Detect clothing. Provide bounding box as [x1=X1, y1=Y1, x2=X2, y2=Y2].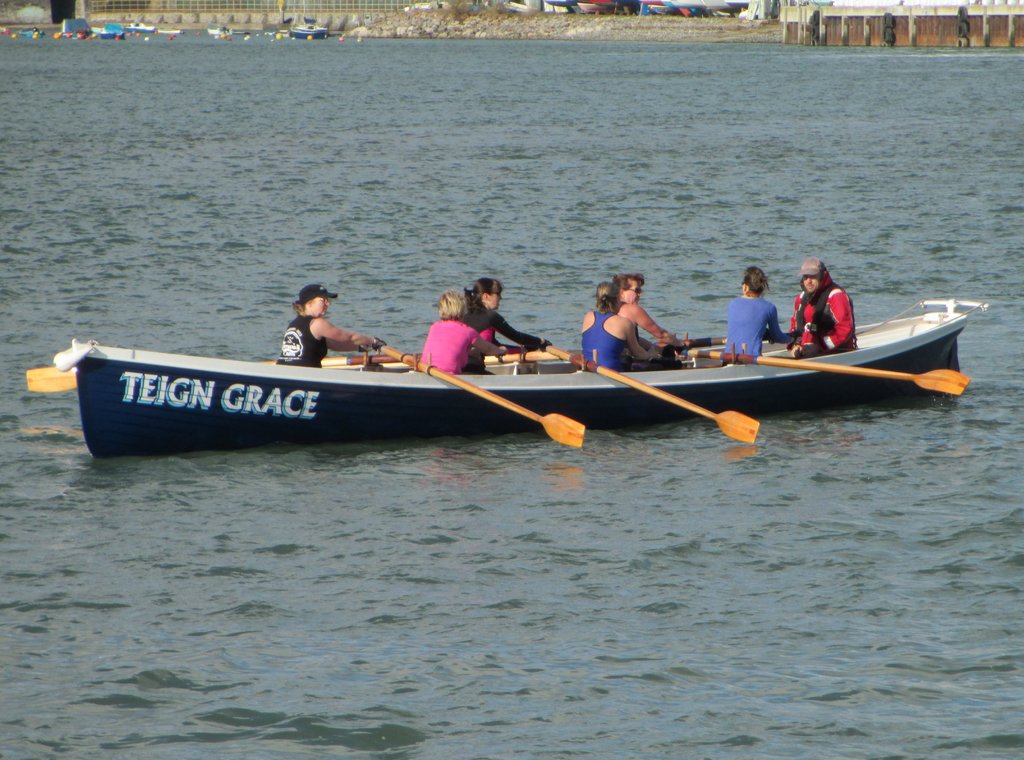
[x1=723, y1=296, x2=793, y2=358].
